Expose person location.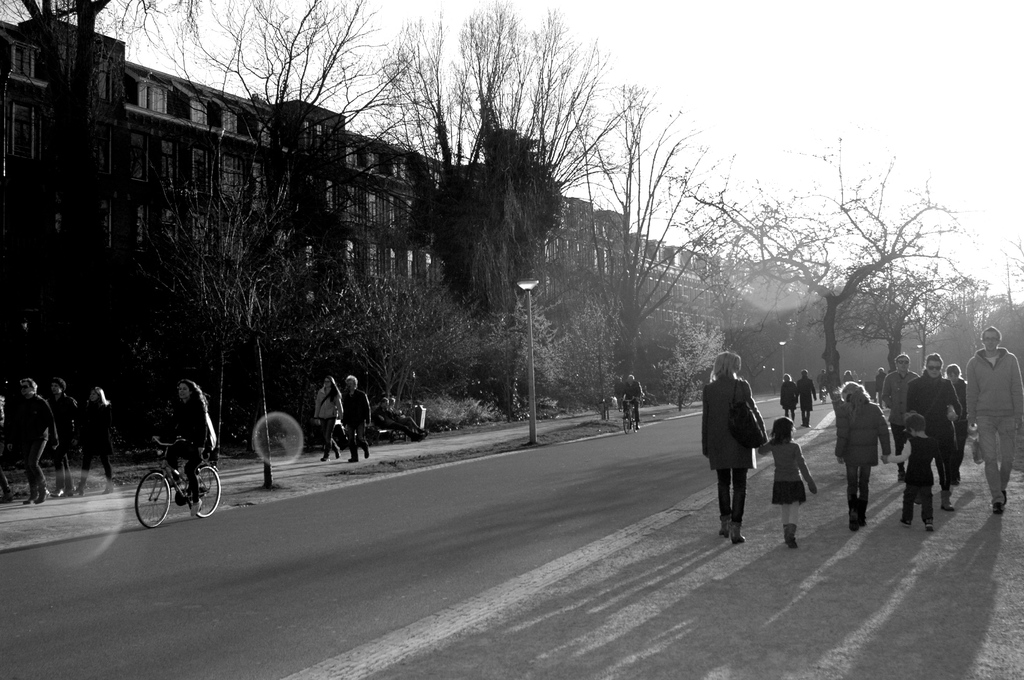
Exposed at box=[831, 381, 898, 527].
